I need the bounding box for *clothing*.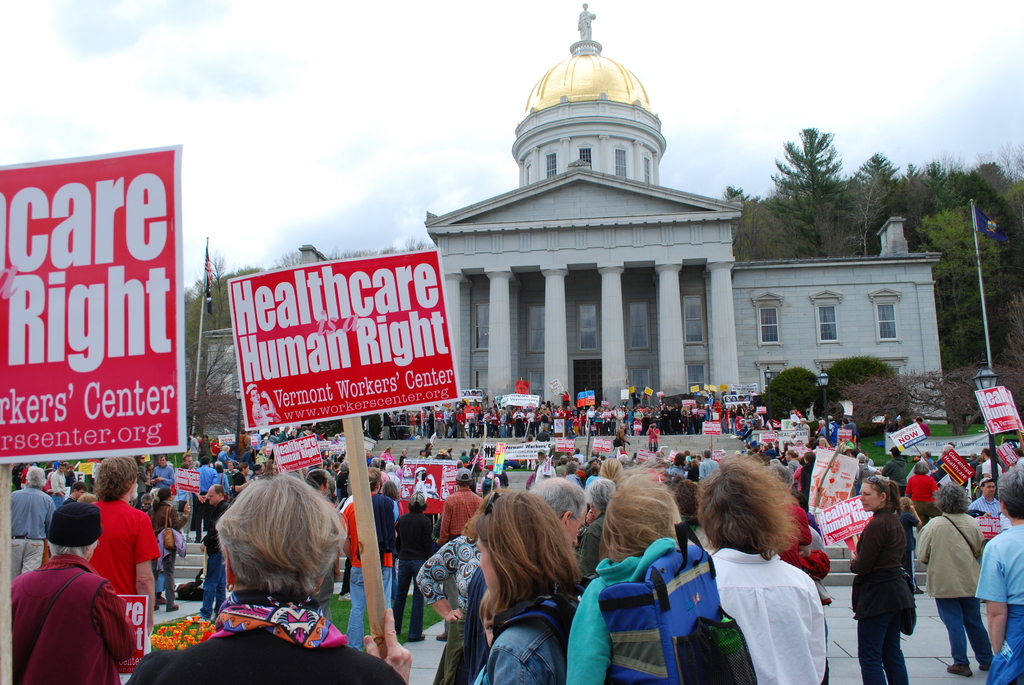
Here it is: {"left": 627, "top": 407, "right": 637, "bottom": 434}.
